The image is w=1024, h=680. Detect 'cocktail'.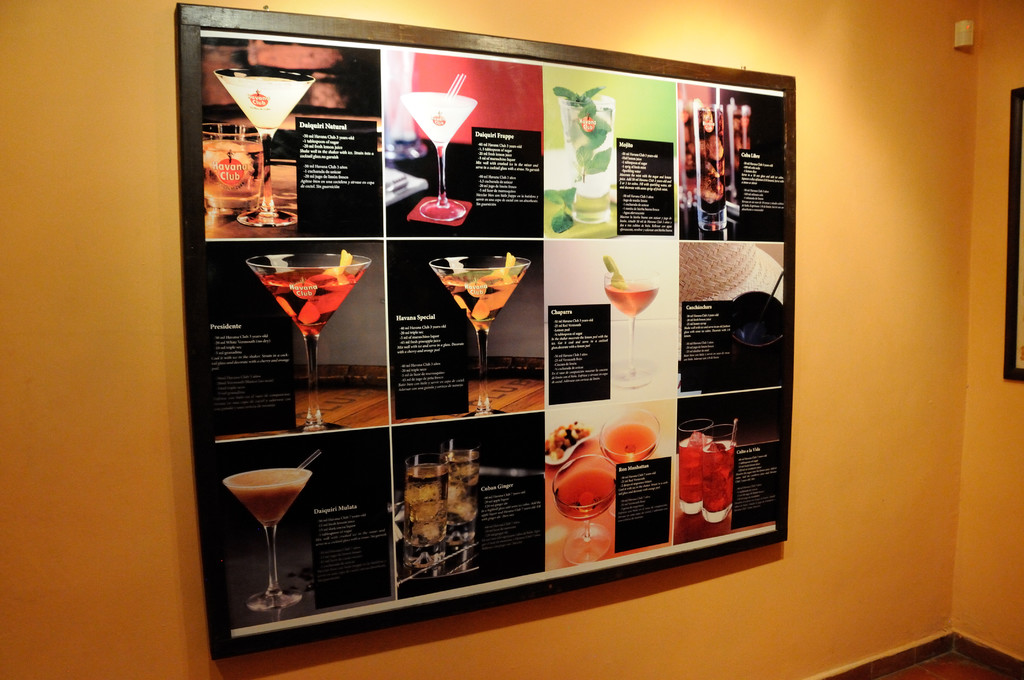
Detection: crop(401, 444, 454, 569).
